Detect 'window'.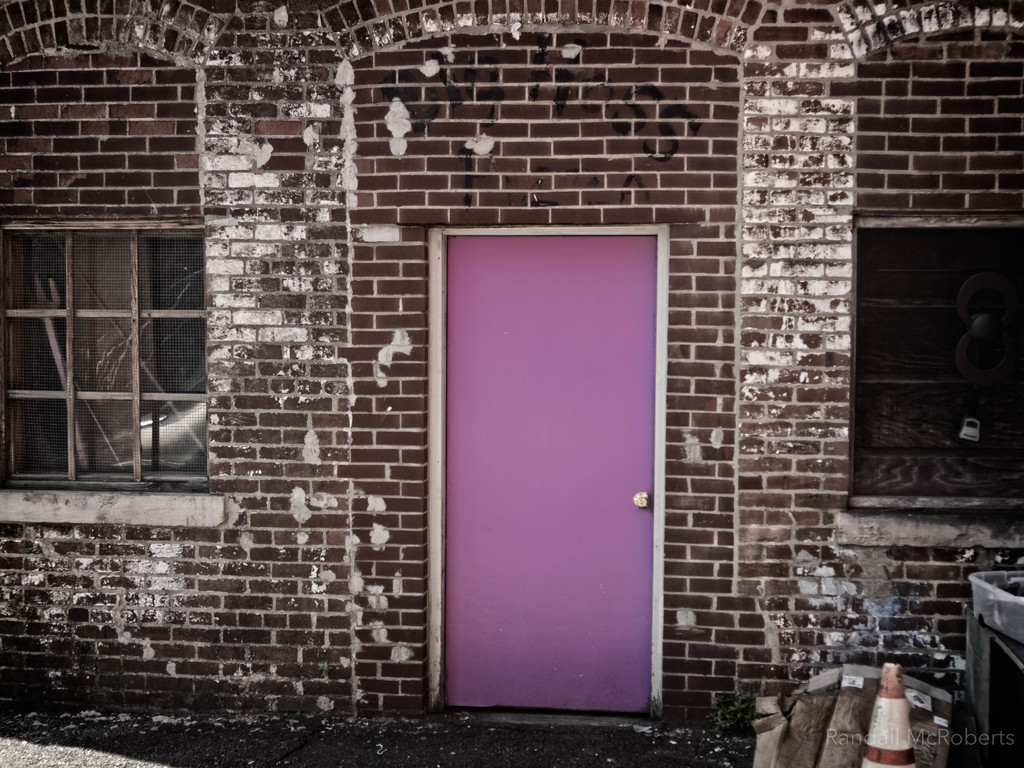
Detected at box(0, 217, 223, 531).
